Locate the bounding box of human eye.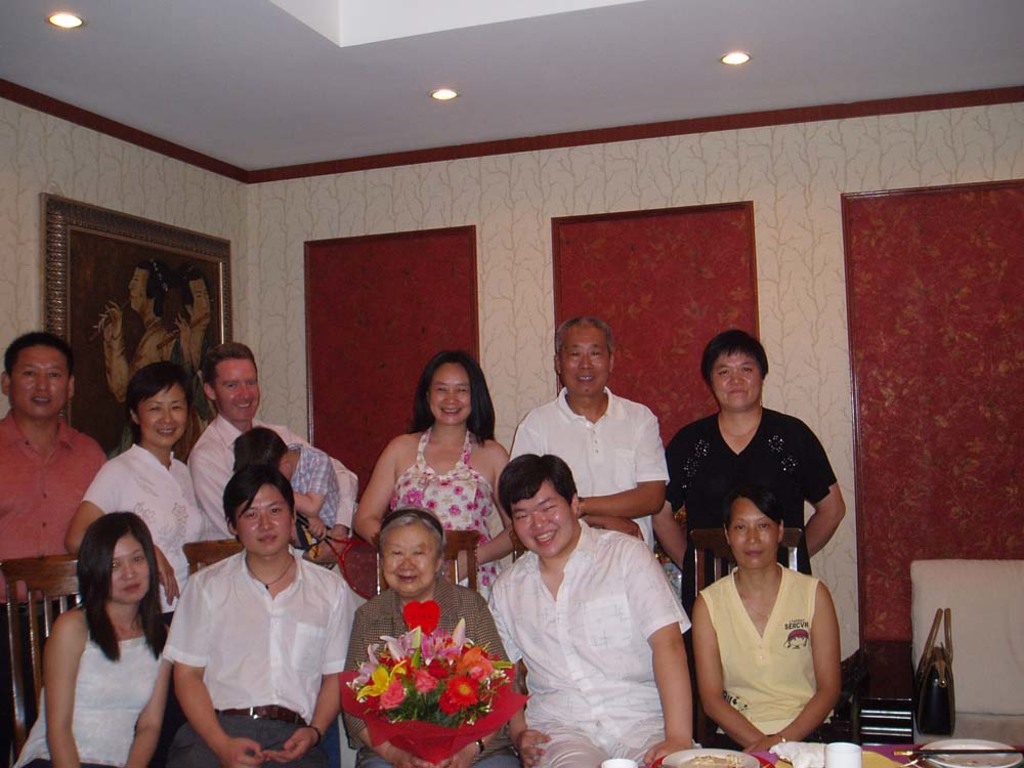
Bounding box: (x1=456, y1=383, x2=471, y2=397).
